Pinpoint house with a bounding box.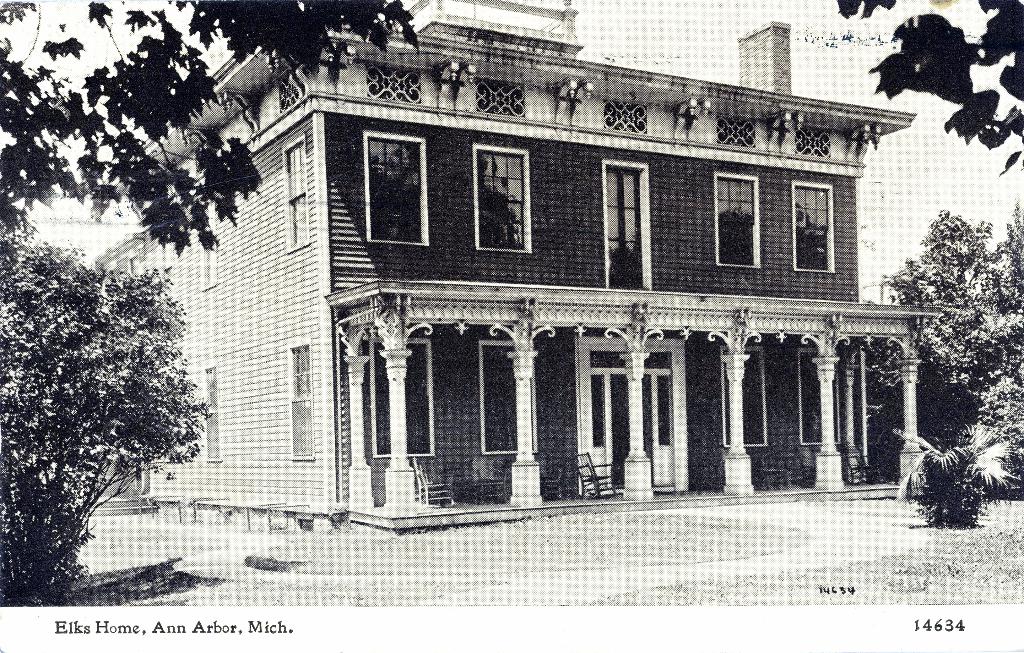
(99,0,321,484).
